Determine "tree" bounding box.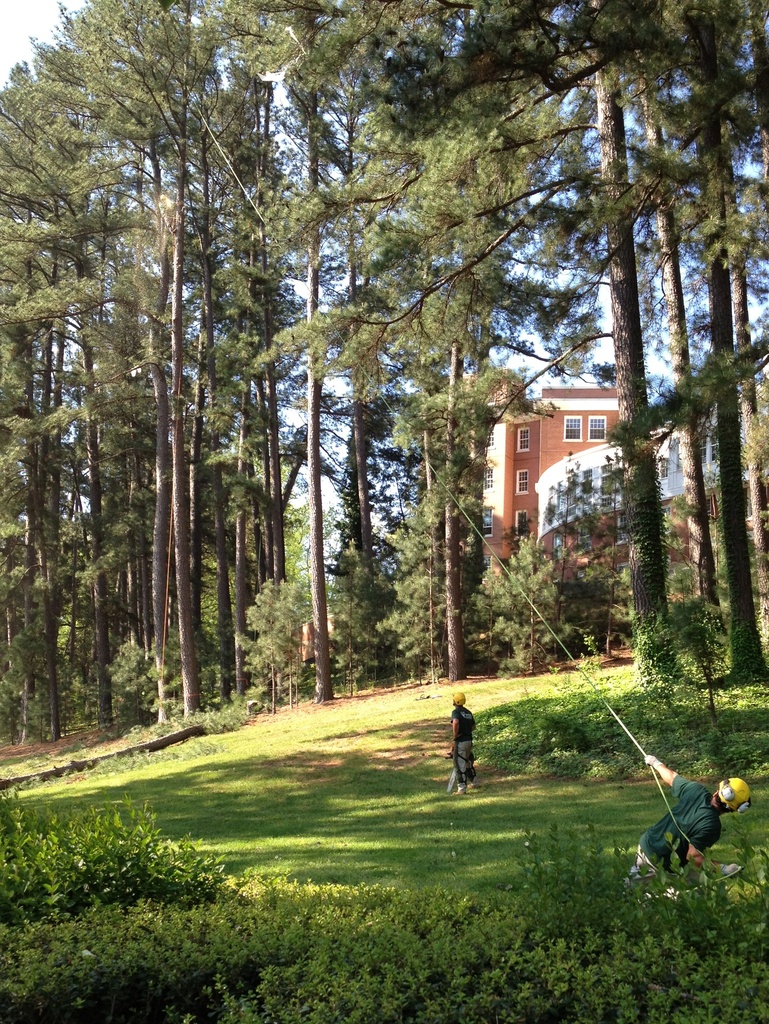
Determined: detection(374, 0, 510, 679).
